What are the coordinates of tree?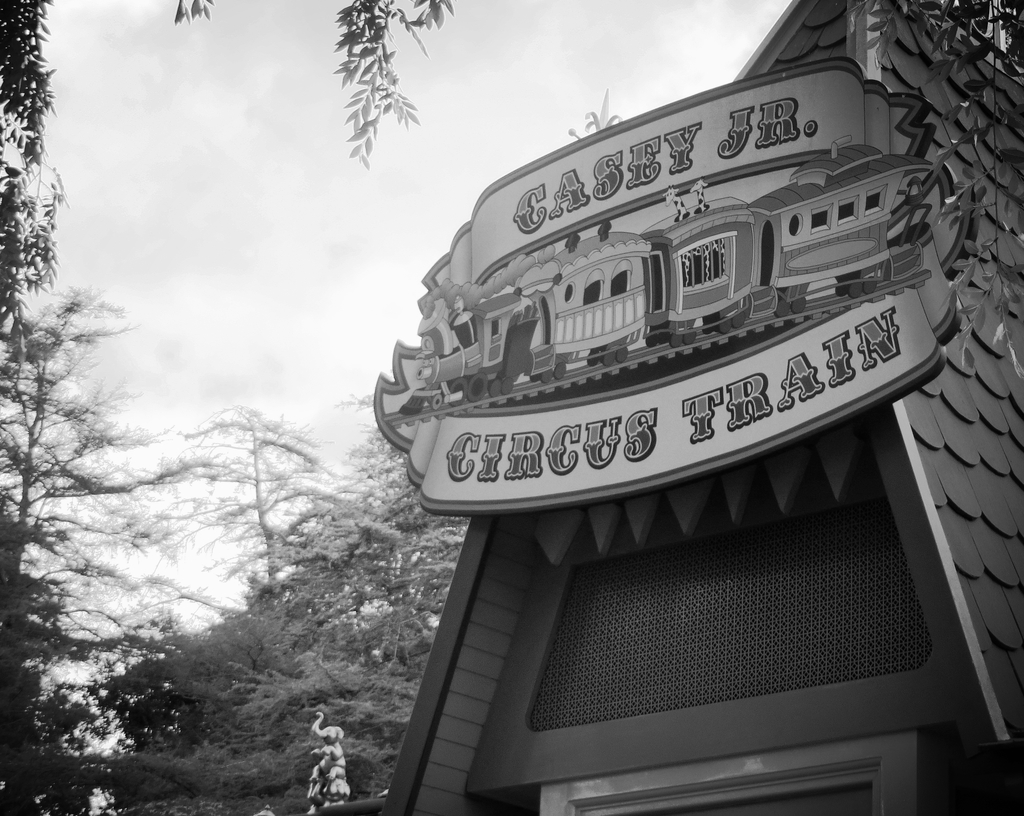
<box>0,0,227,815</box>.
